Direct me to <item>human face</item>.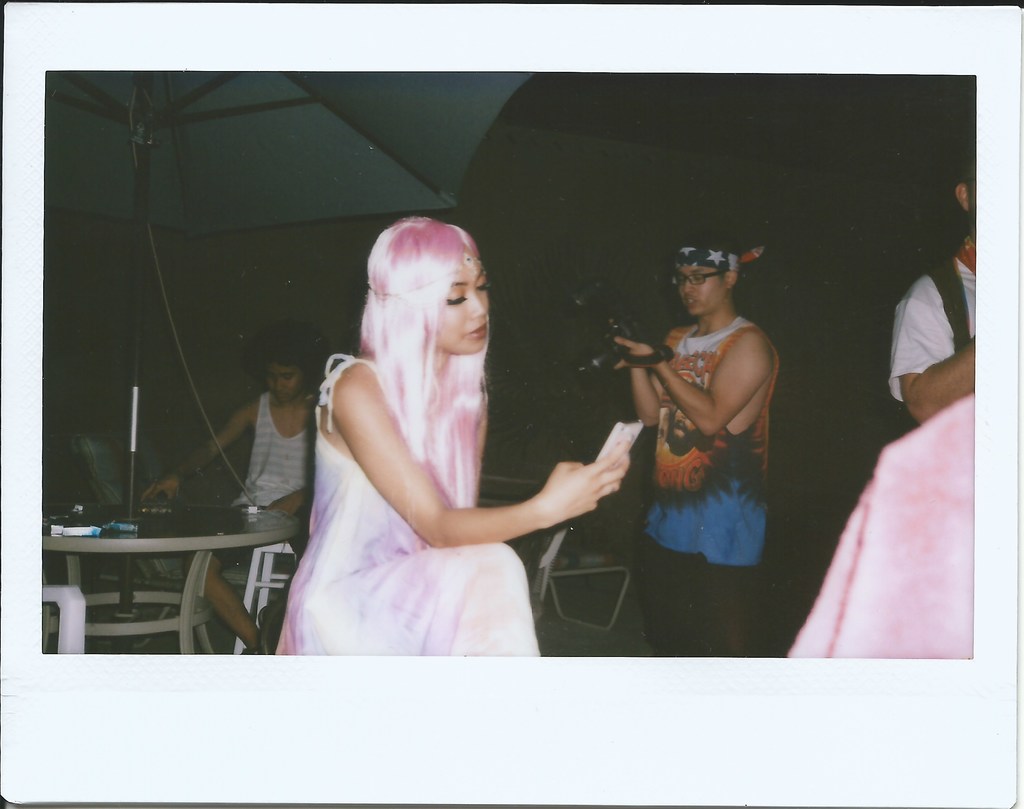
Direction: detection(265, 360, 304, 404).
